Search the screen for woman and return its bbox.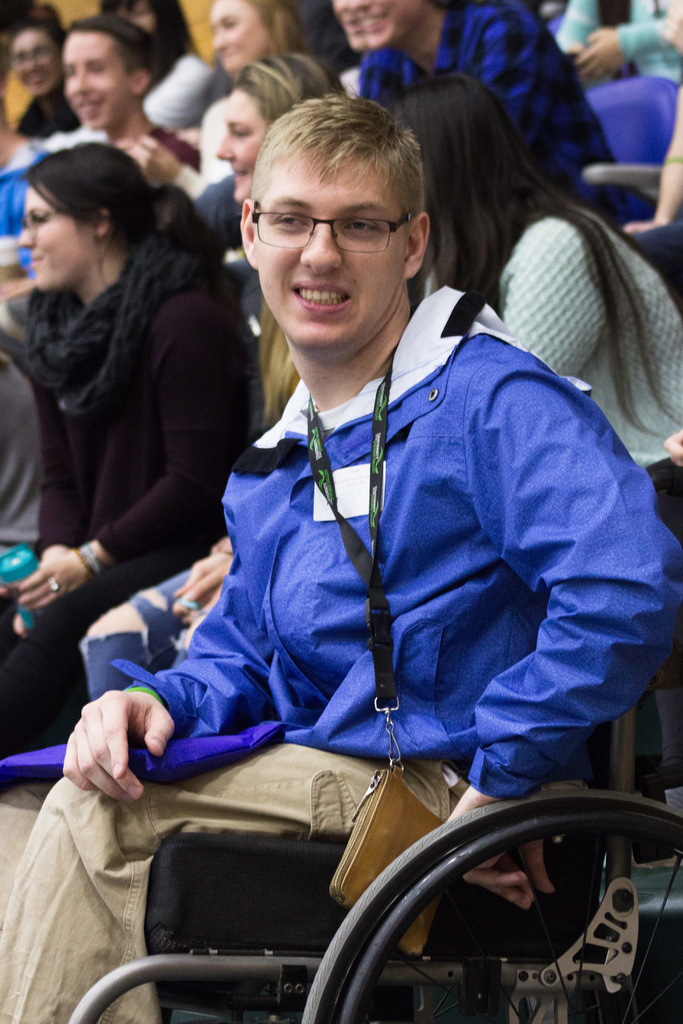
Found: (left=211, top=44, right=357, bottom=435).
